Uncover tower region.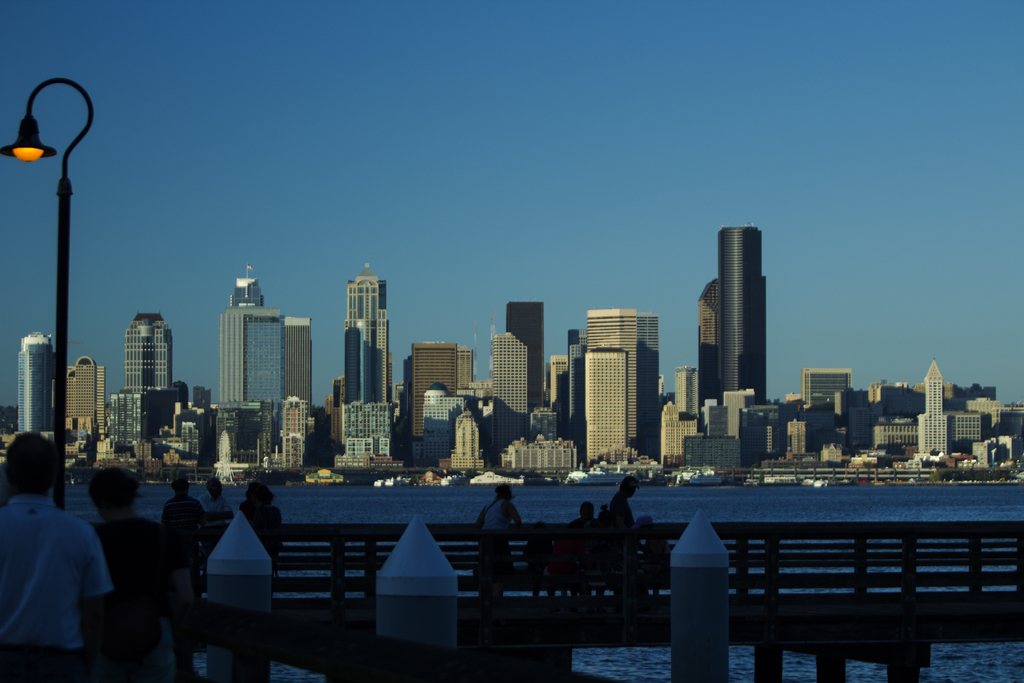
Uncovered: 490/302/530/481.
